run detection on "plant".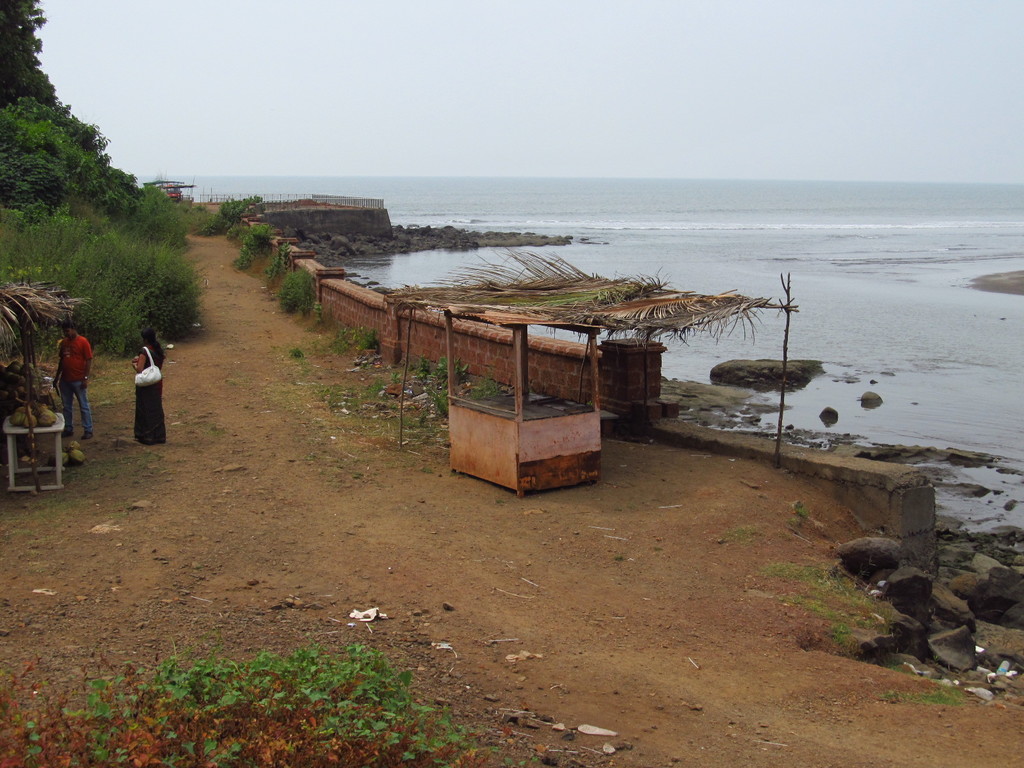
Result: x1=283, y1=341, x2=308, y2=378.
